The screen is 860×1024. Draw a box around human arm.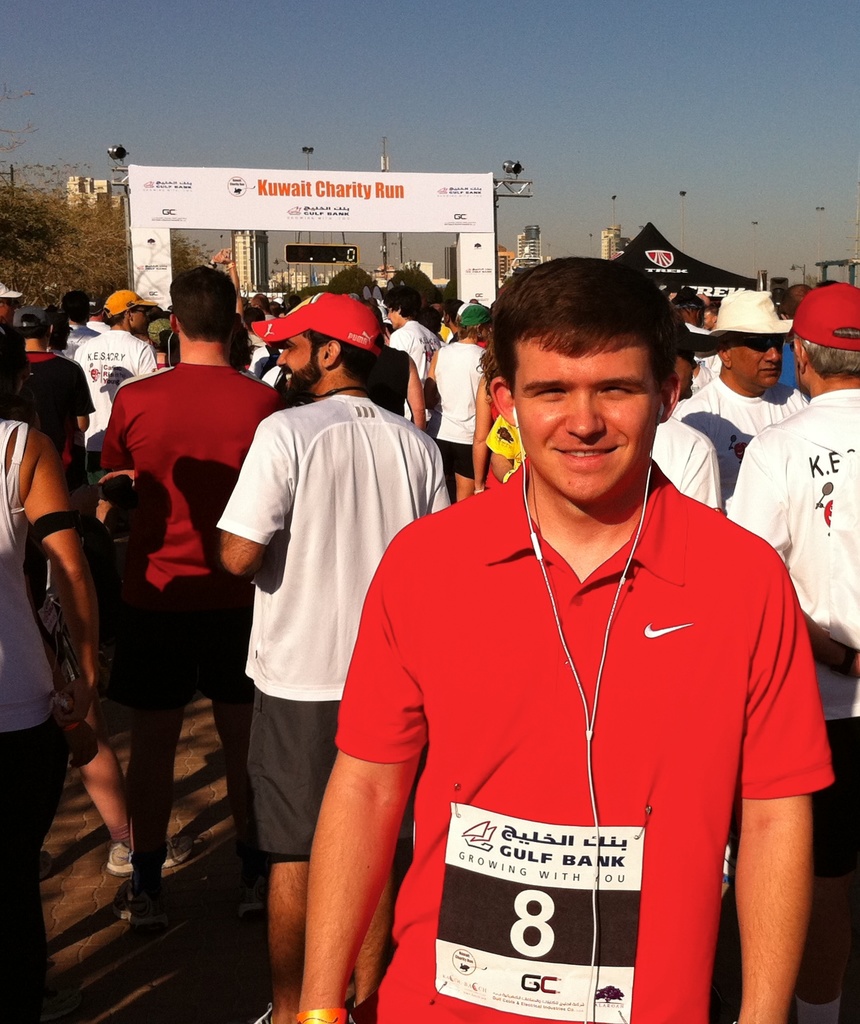
detection(28, 473, 96, 691).
